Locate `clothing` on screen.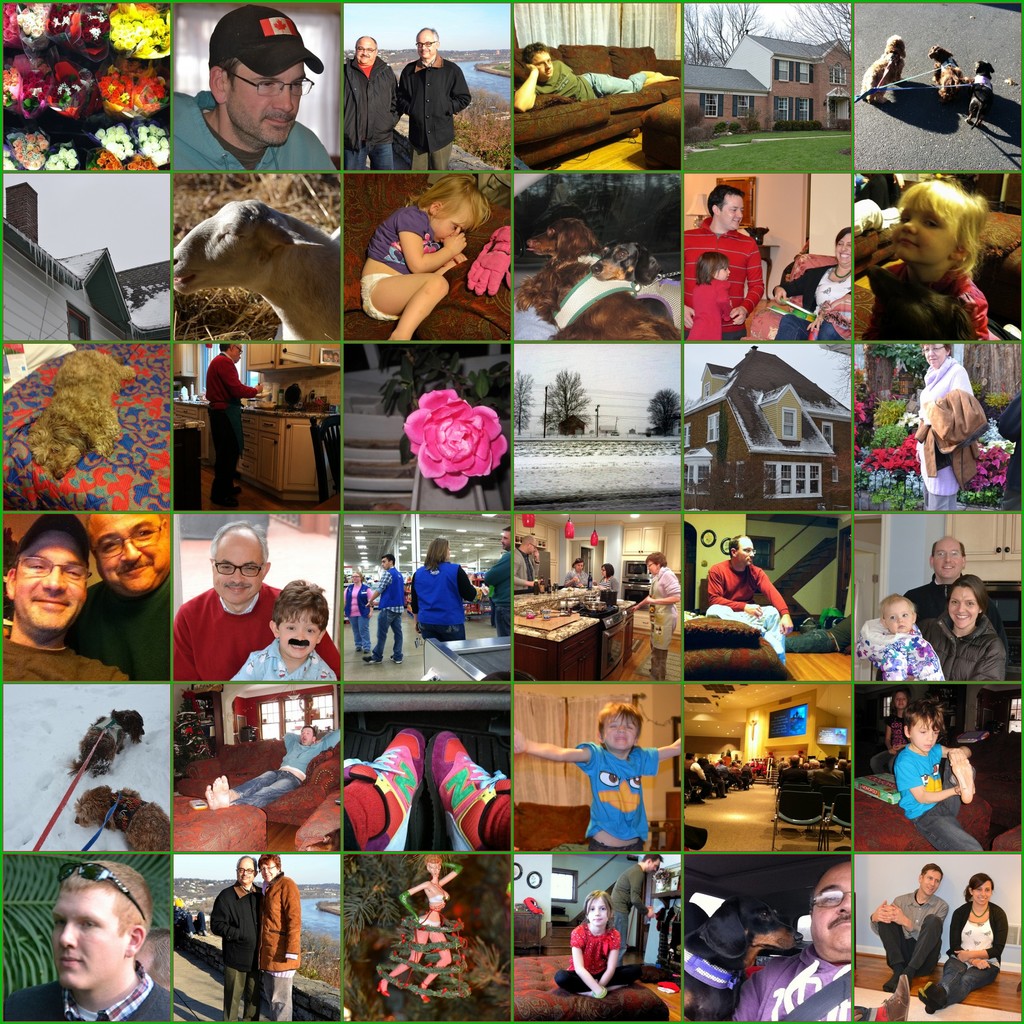
On screen at 396,61,466,175.
